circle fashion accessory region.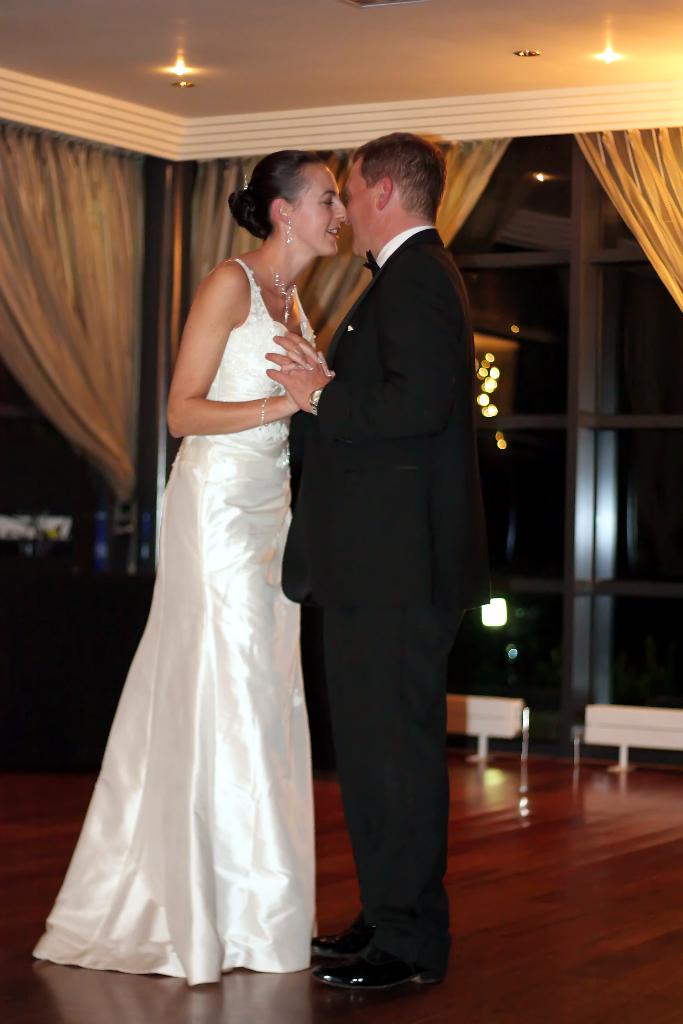
Region: (319,909,374,955).
